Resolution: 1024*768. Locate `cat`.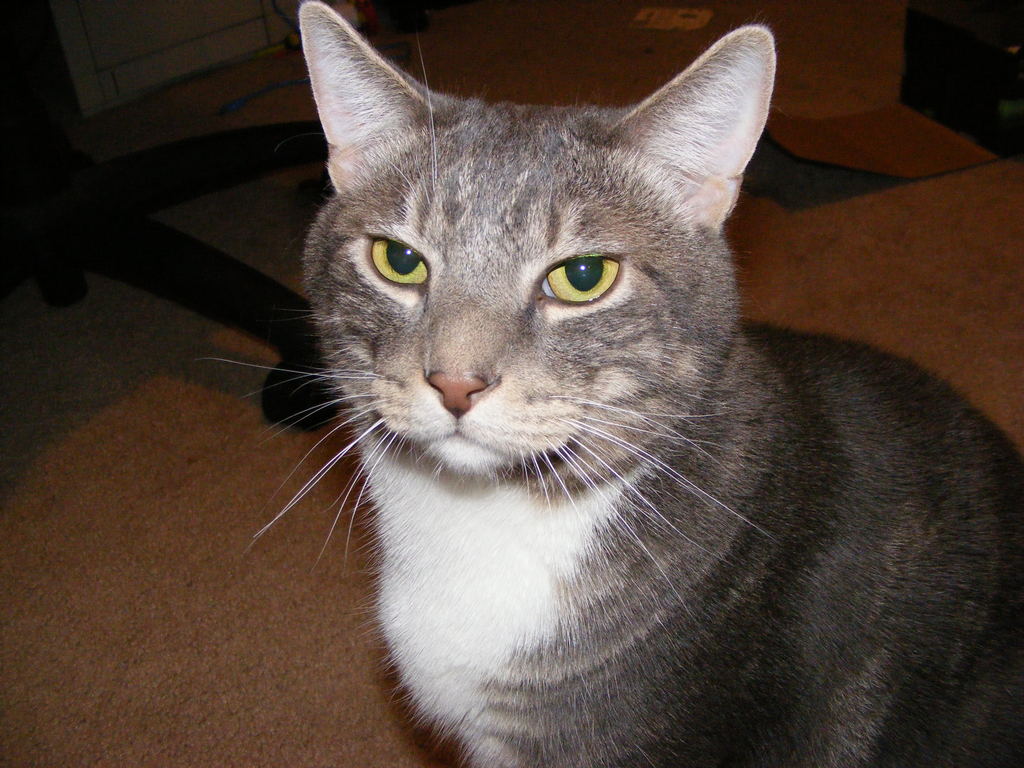
(191, 1, 1023, 767).
